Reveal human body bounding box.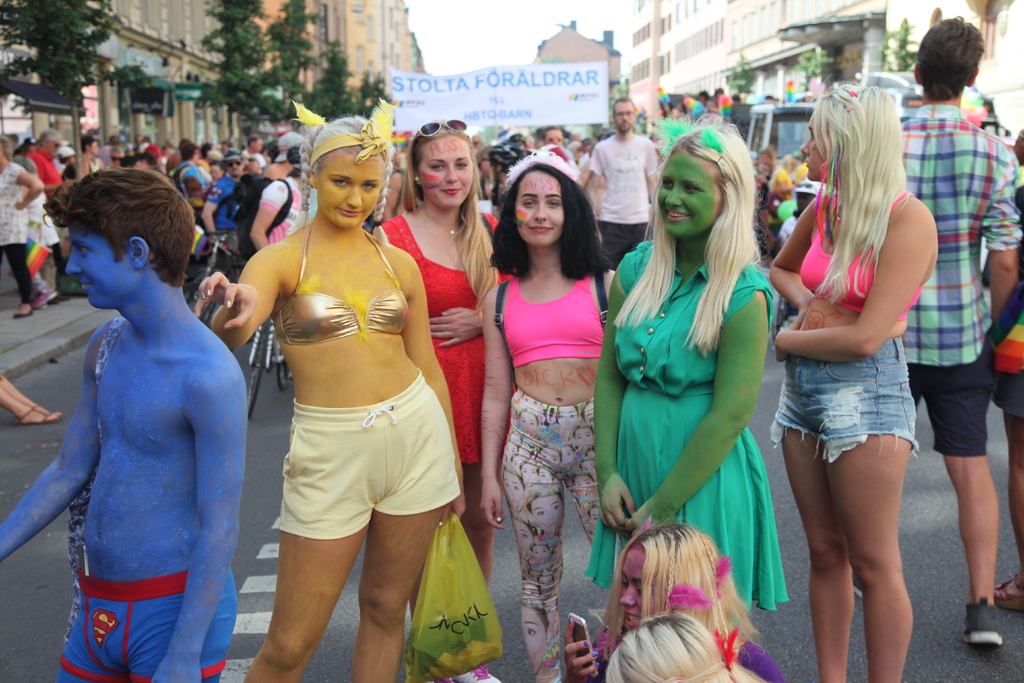
Revealed: l=0, t=304, r=252, b=682.
